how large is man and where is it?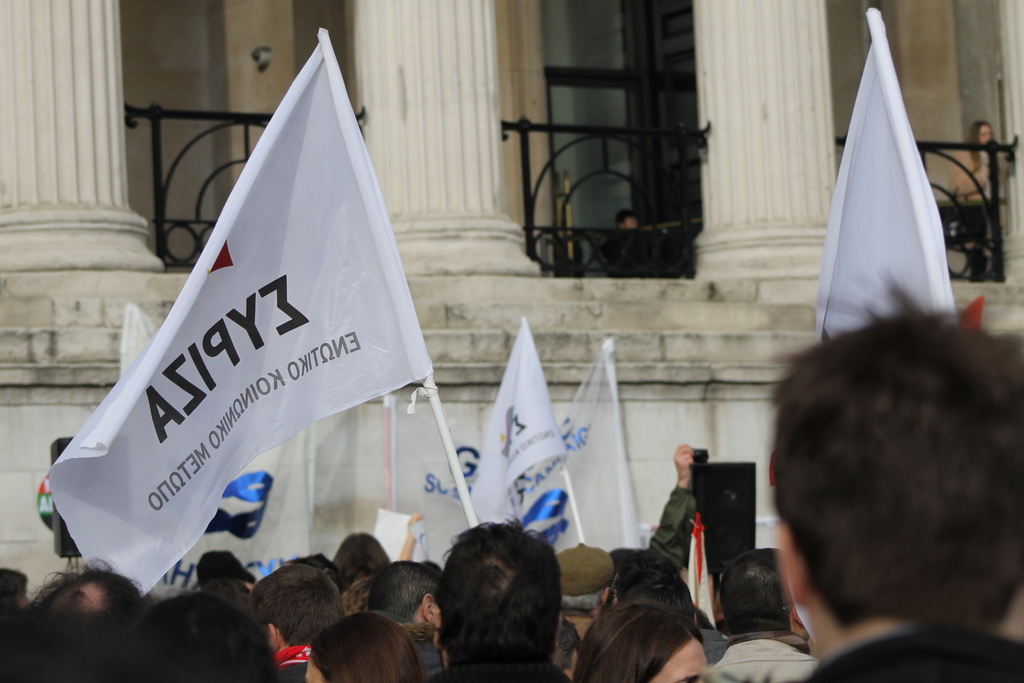
Bounding box: bbox(436, 508, 572, 682).
